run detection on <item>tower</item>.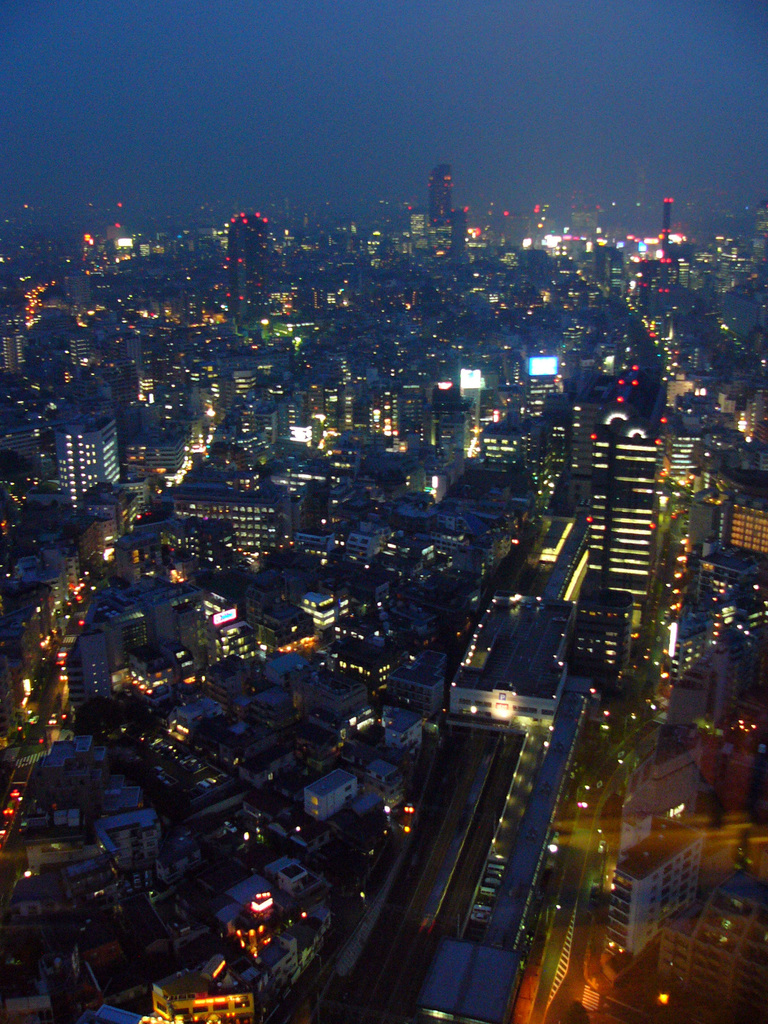
Result: 55/417/118/486.
